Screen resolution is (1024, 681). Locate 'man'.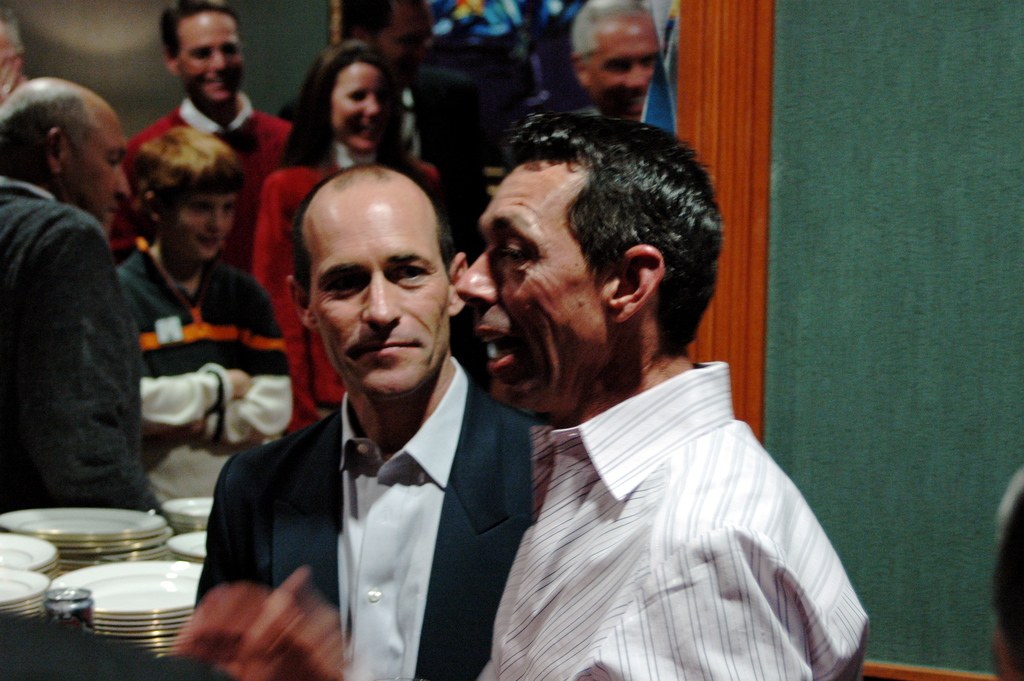
(557, 1, 681, 131).
